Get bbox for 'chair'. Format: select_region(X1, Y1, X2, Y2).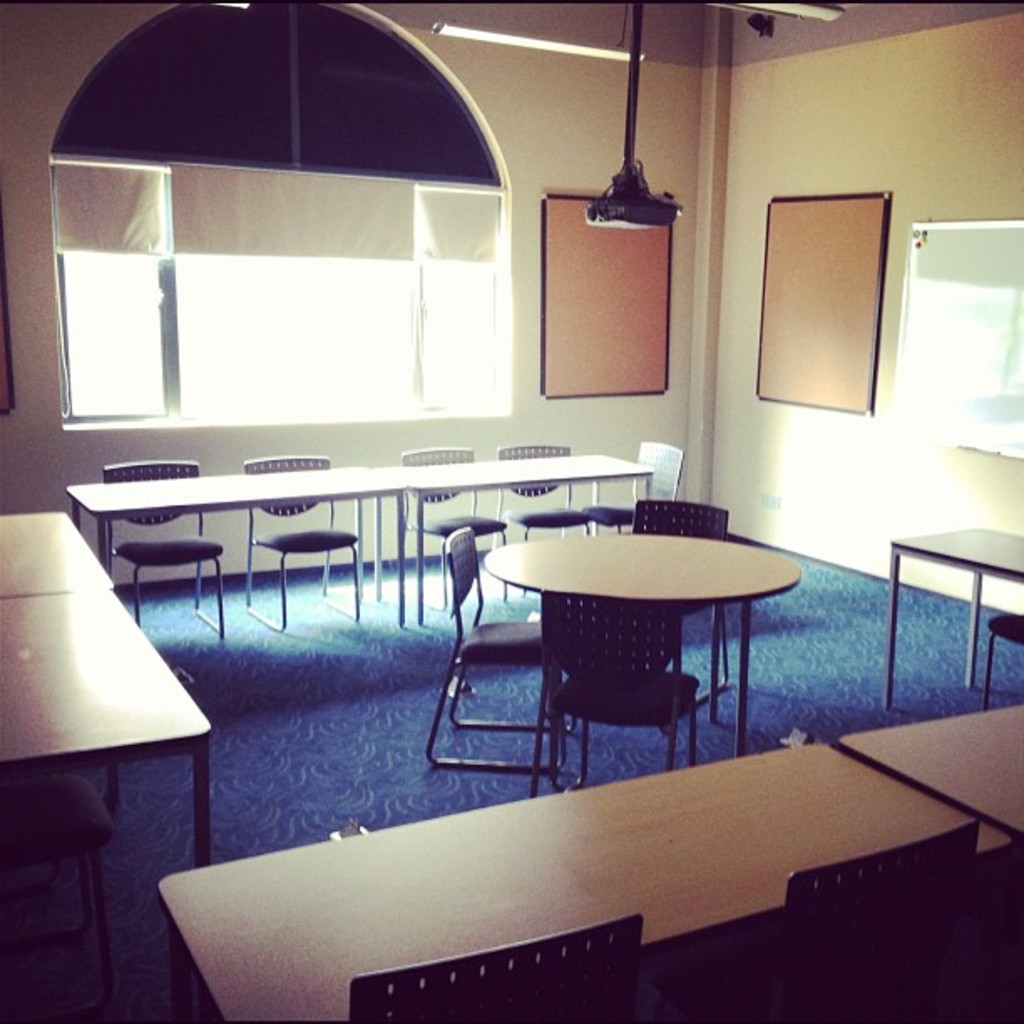
select_region(539, 589, 706, 796).
